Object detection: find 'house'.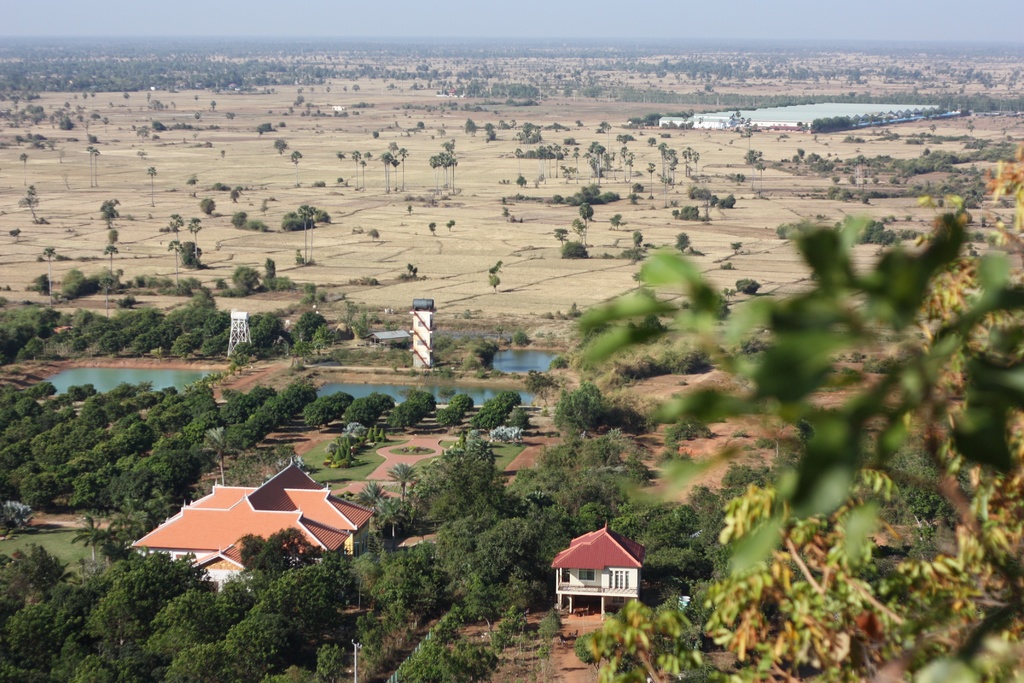
bbox=(124, 450, 383, 600).
